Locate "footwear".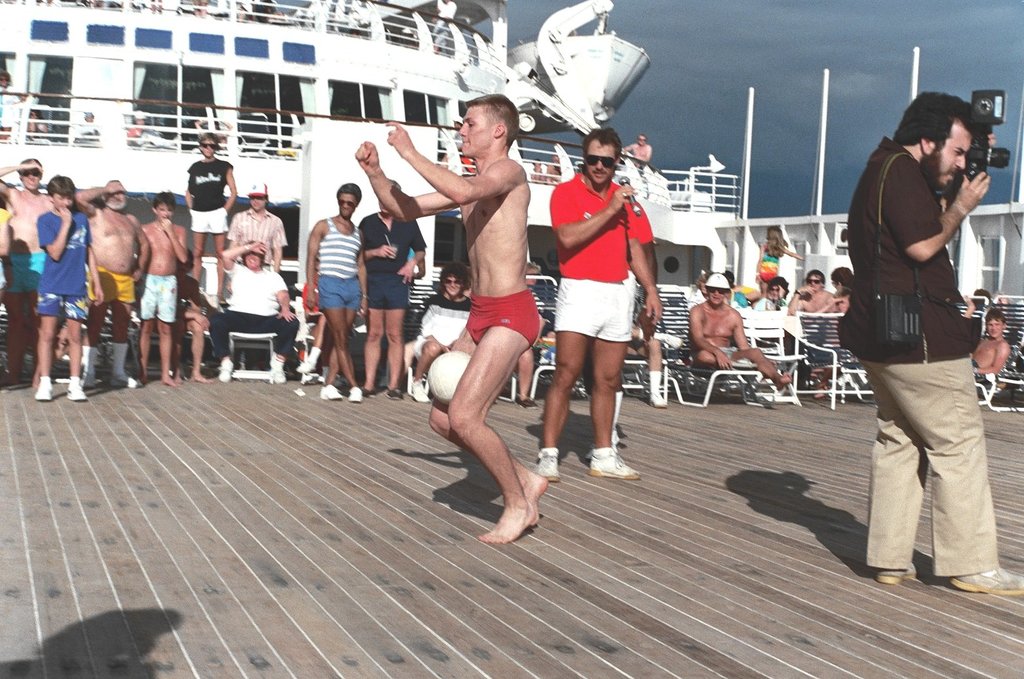
Bounding box: (269,357,282,384).
